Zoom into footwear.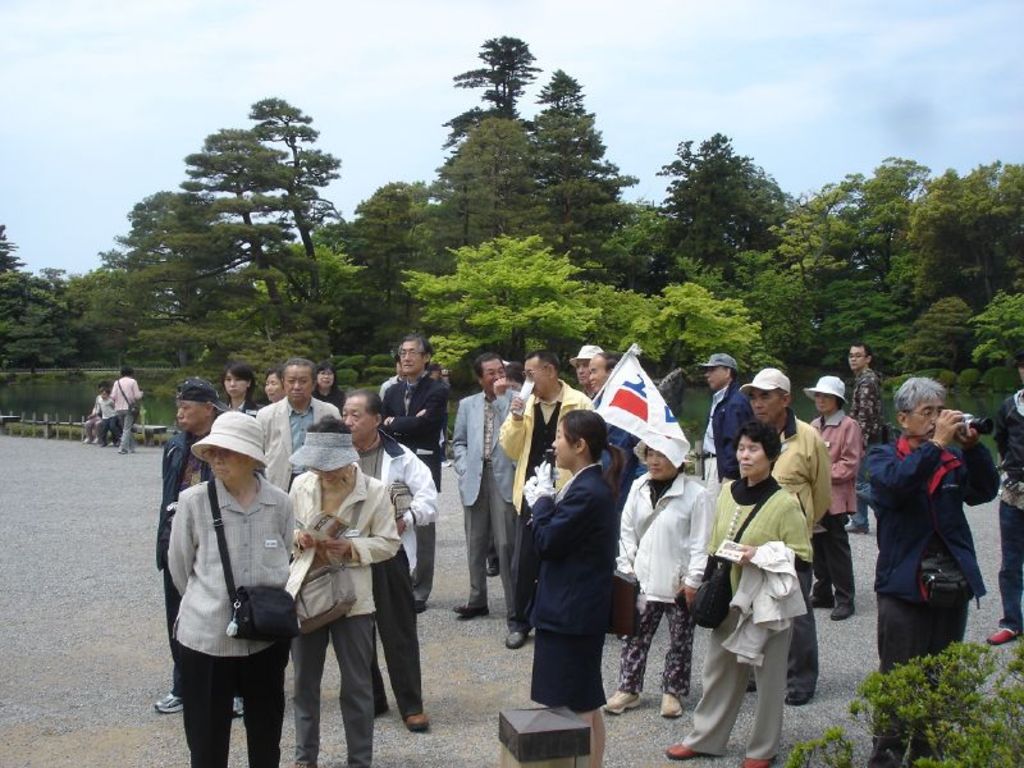
Zoom target: bbox=(229, 689, 247, 722).
